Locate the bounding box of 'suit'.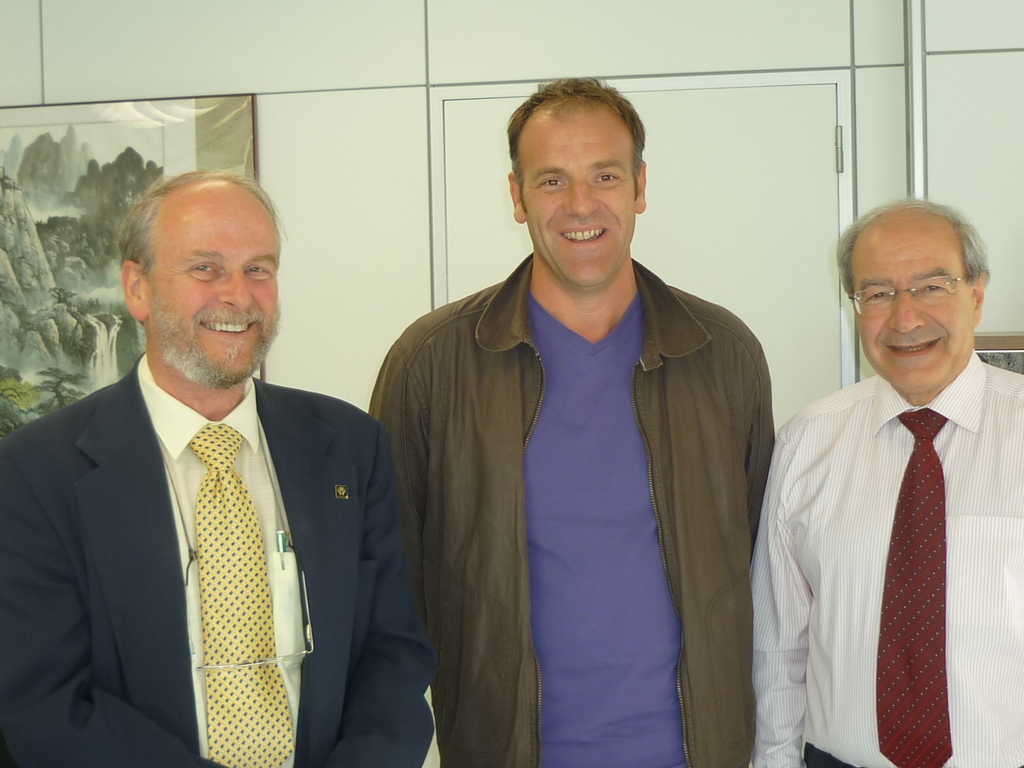
Bounding box: left=0, top=352, right=436, bottom=767.
